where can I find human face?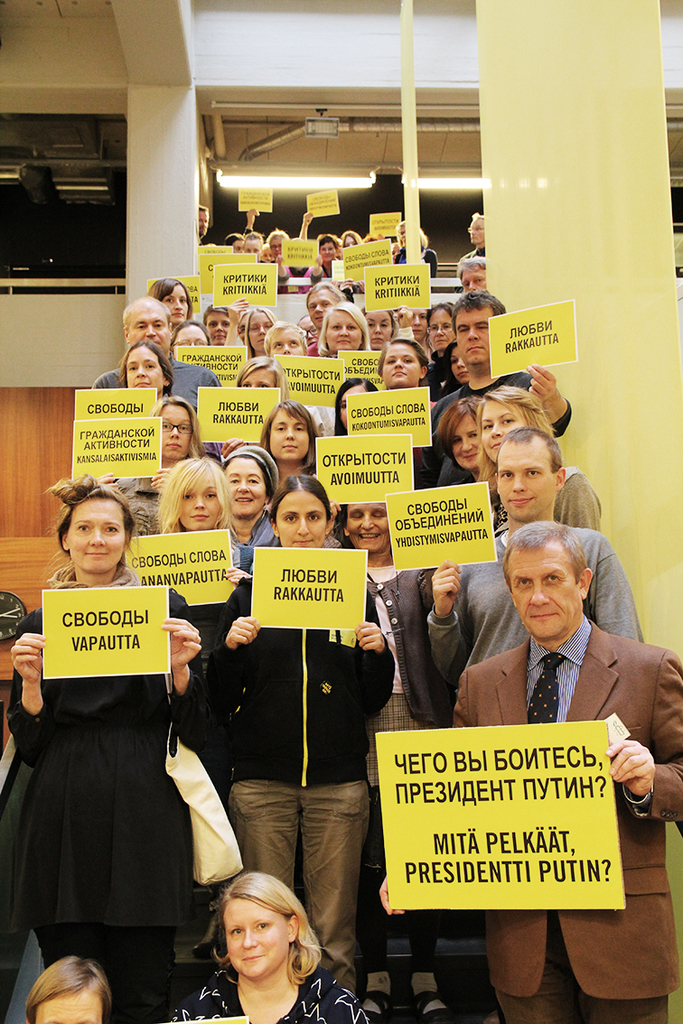
You can find it at {"left": 431, "top": 306, "right": 451, "bottom": 345}.
